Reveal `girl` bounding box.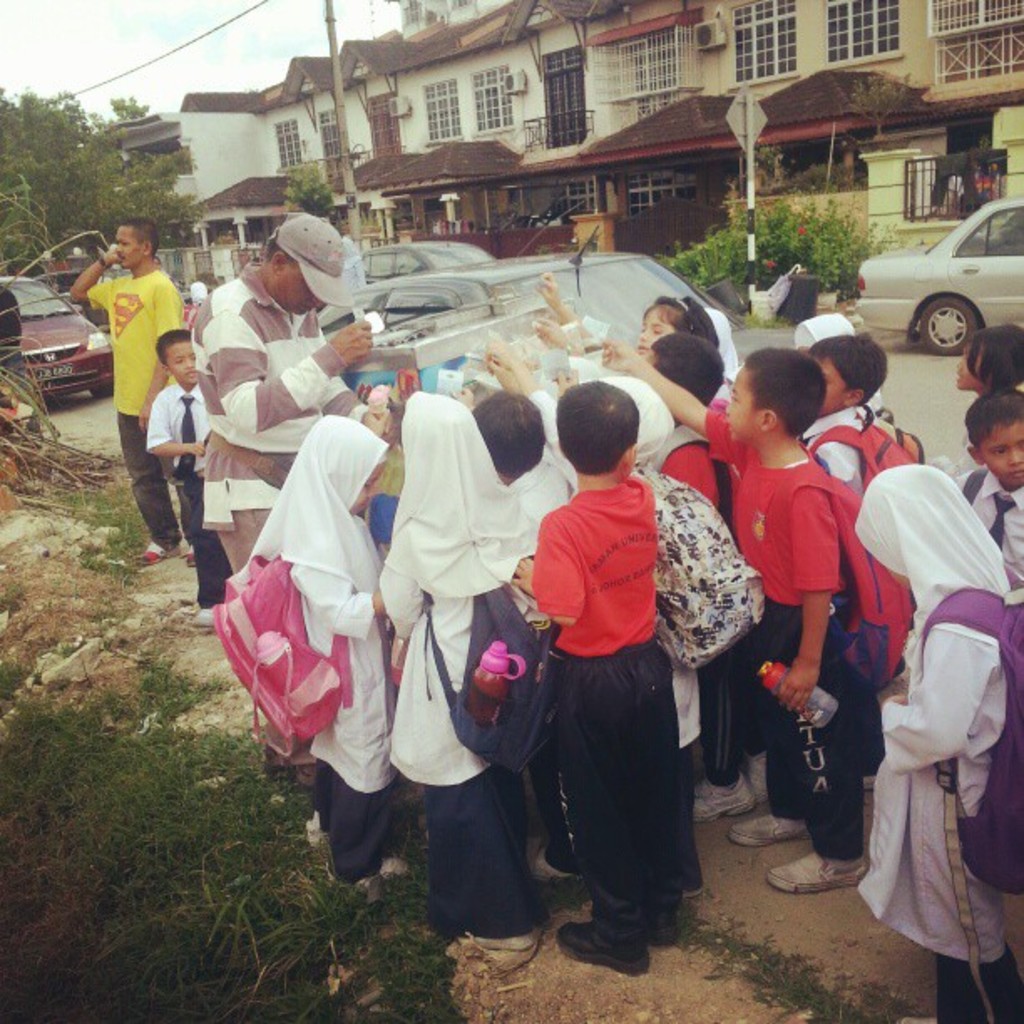
Revealed: rect(952, 333, 1022, 393).
